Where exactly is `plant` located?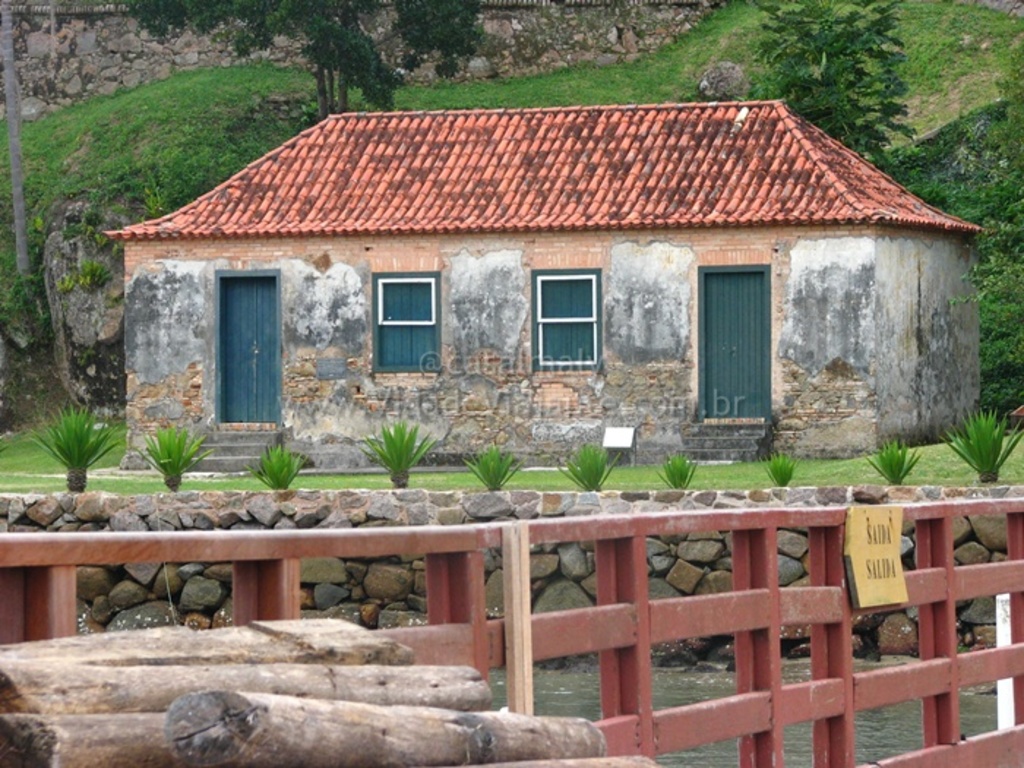
Its bounding box is bbox(244, 427, 313, 492).
